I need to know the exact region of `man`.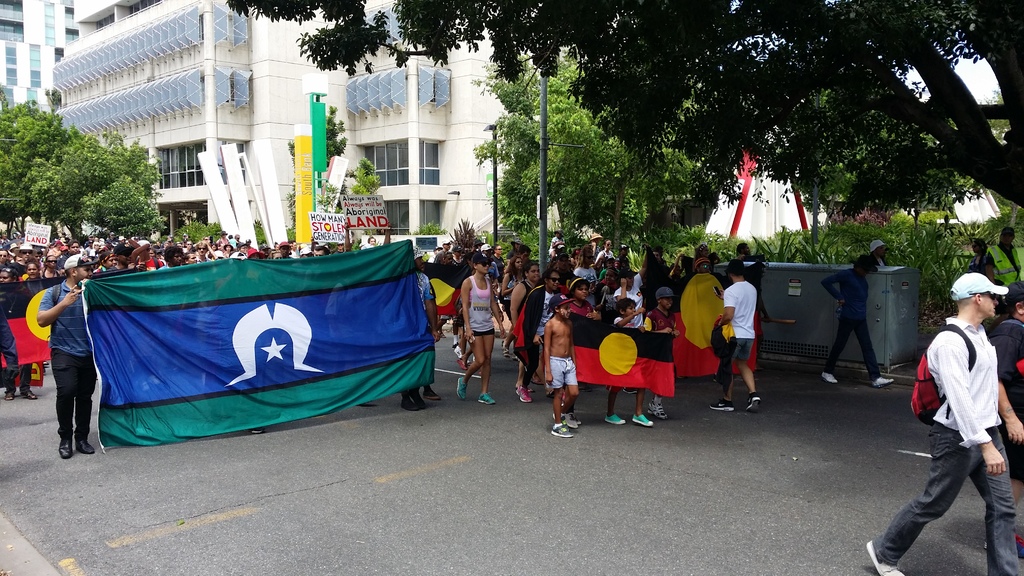
Region: 706,257,761,414.
